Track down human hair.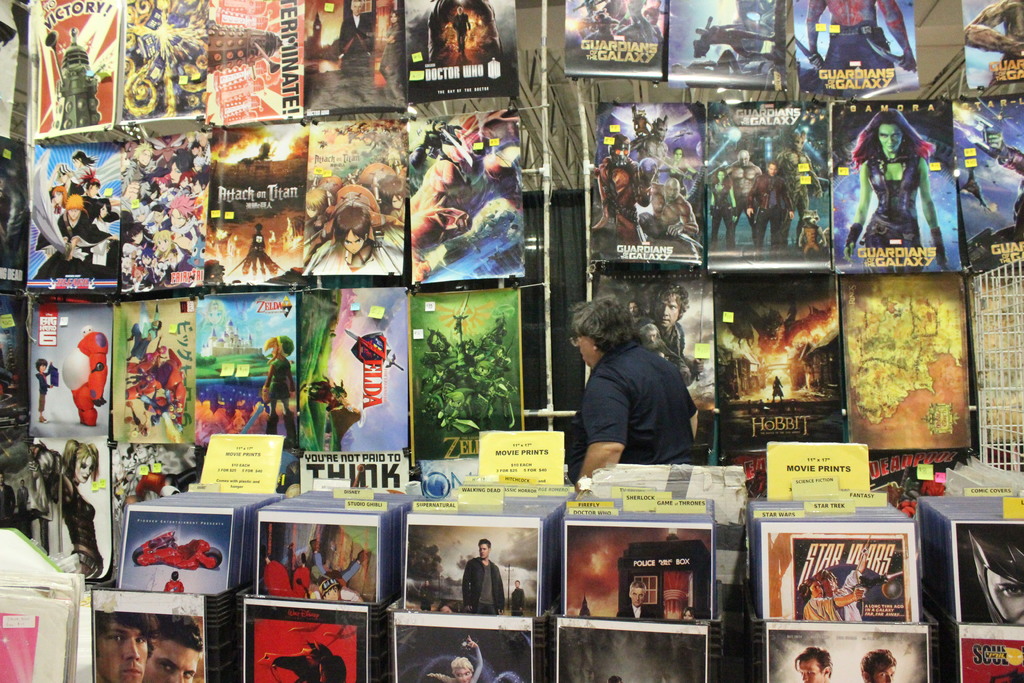
Tracked to [77, 169, 102, 190].
